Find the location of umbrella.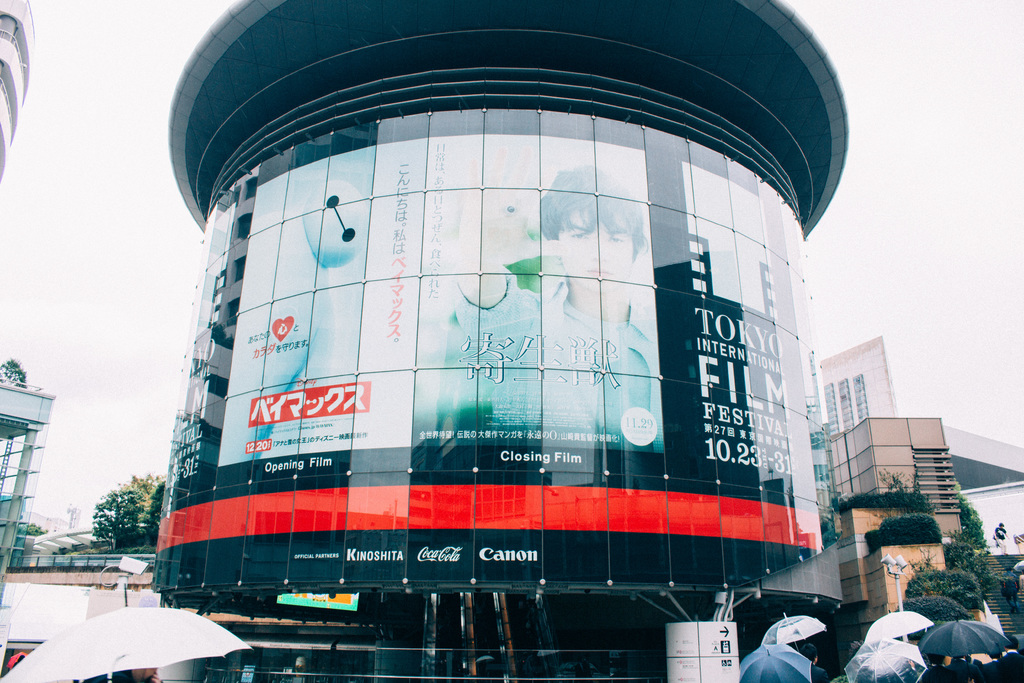
Location: pyautogui.locateOnScreen(919, 613, 1011, 662).
